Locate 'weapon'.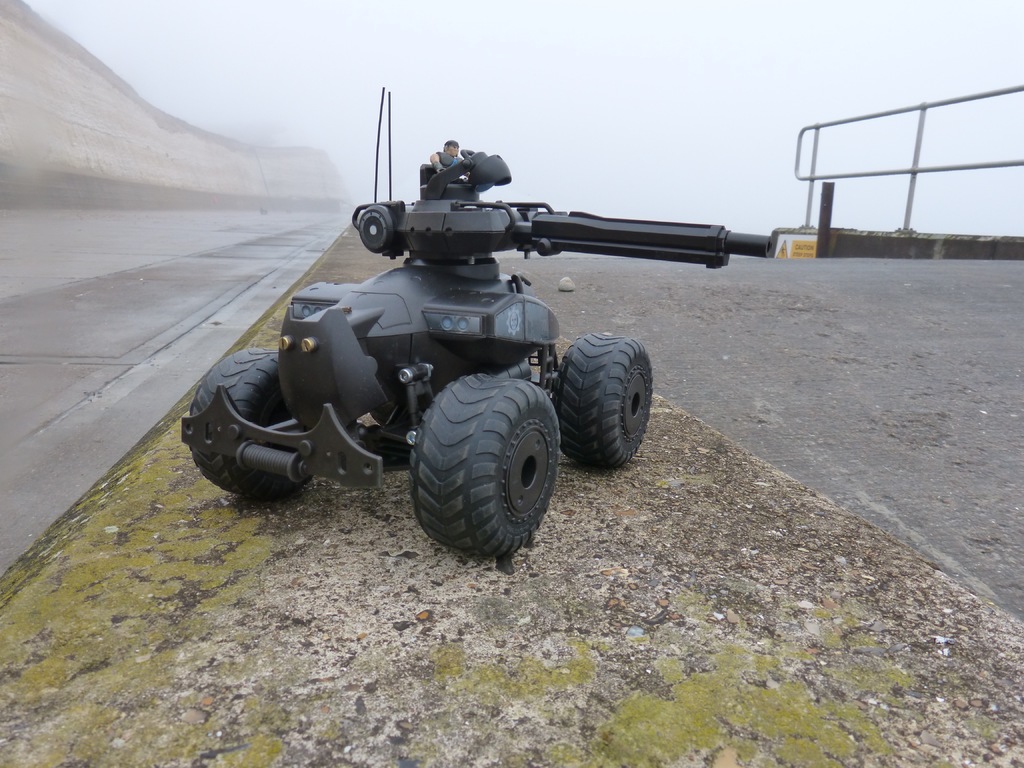
Bounding box: l=187, t=119, r=812, b=537.
